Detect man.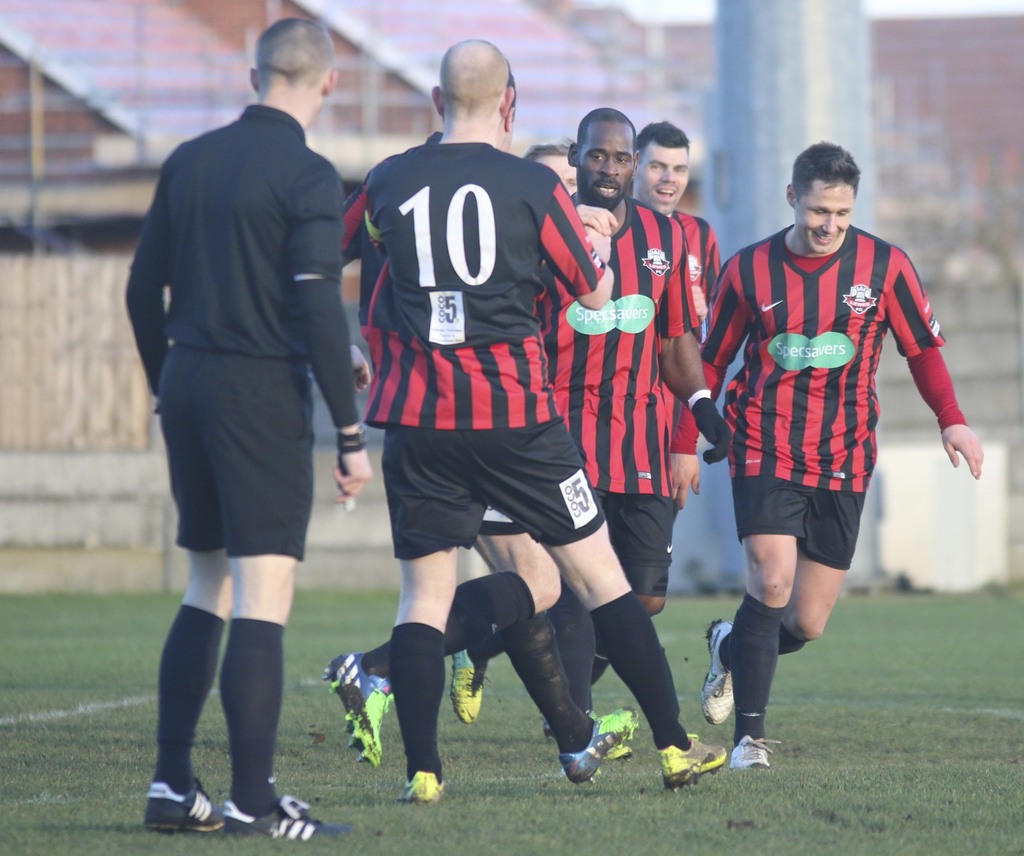
Detected at bbox=[330, 34, 729, 799].
